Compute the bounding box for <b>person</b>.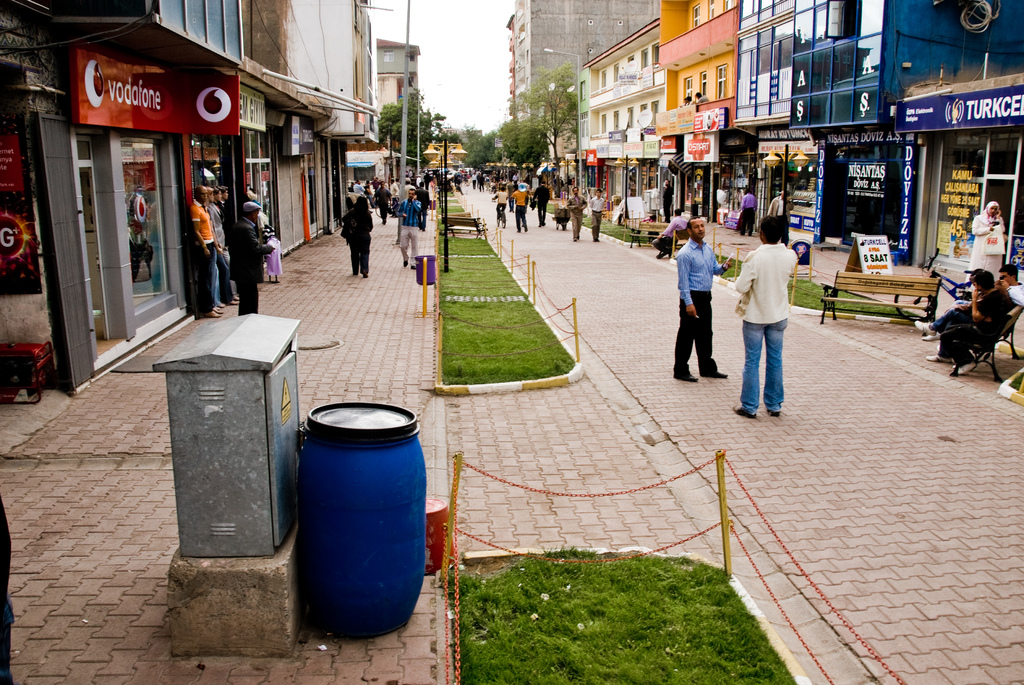
rect(587, 189, 601, 239).
